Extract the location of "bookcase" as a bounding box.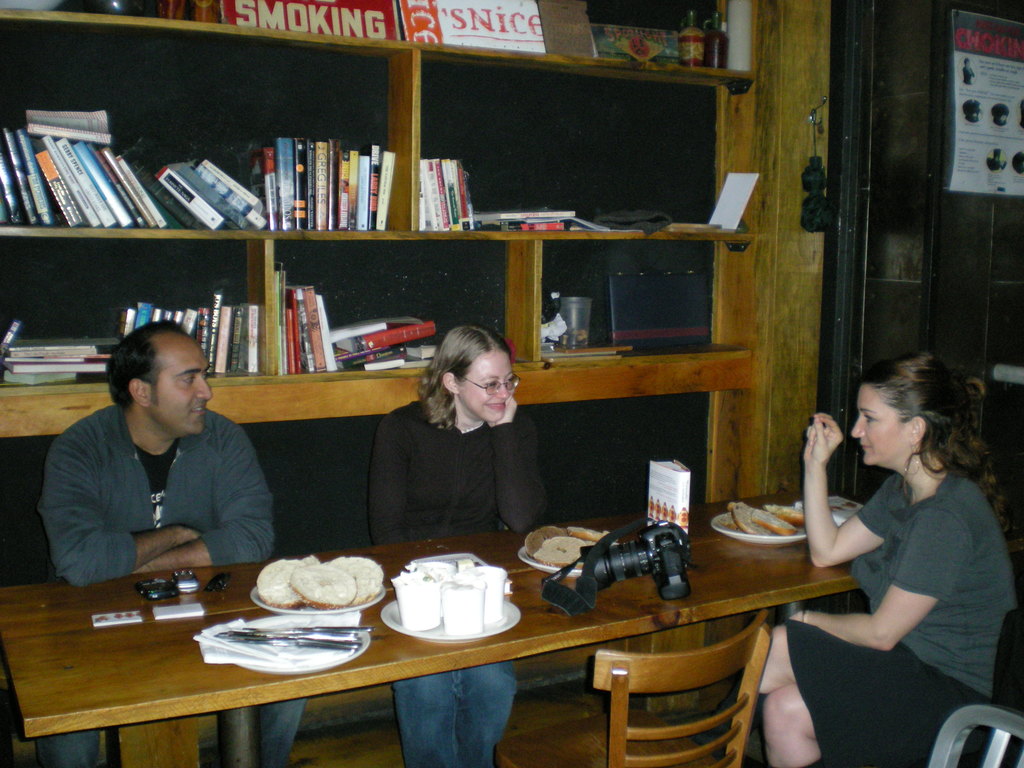
[left=0, top=30, right=792, bottom=588].
